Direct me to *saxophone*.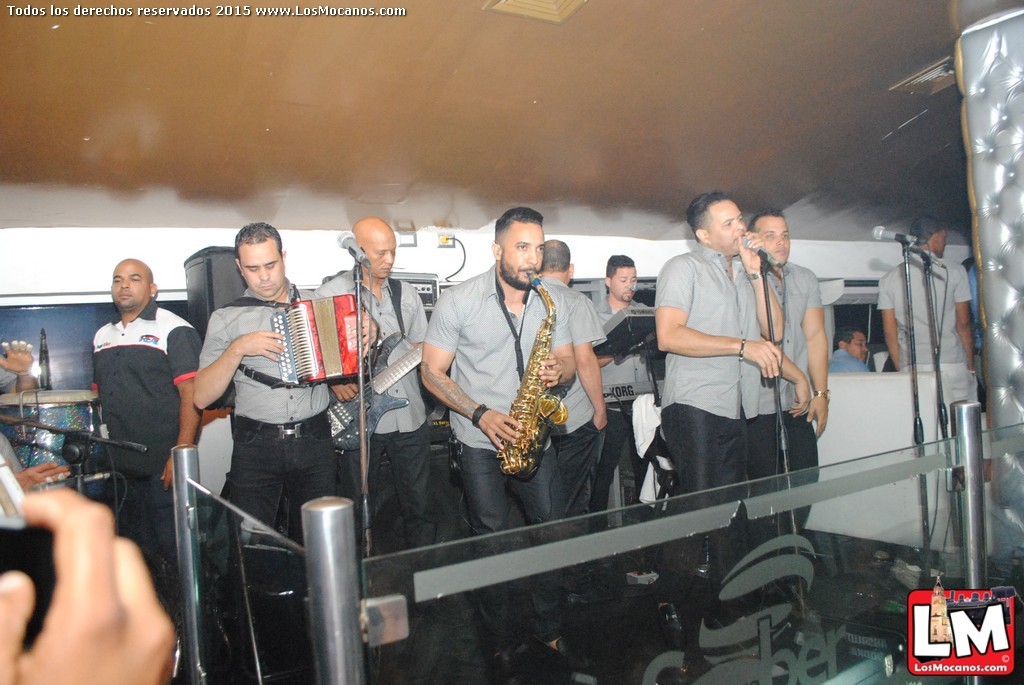
Direction: 493/300/577/470.
